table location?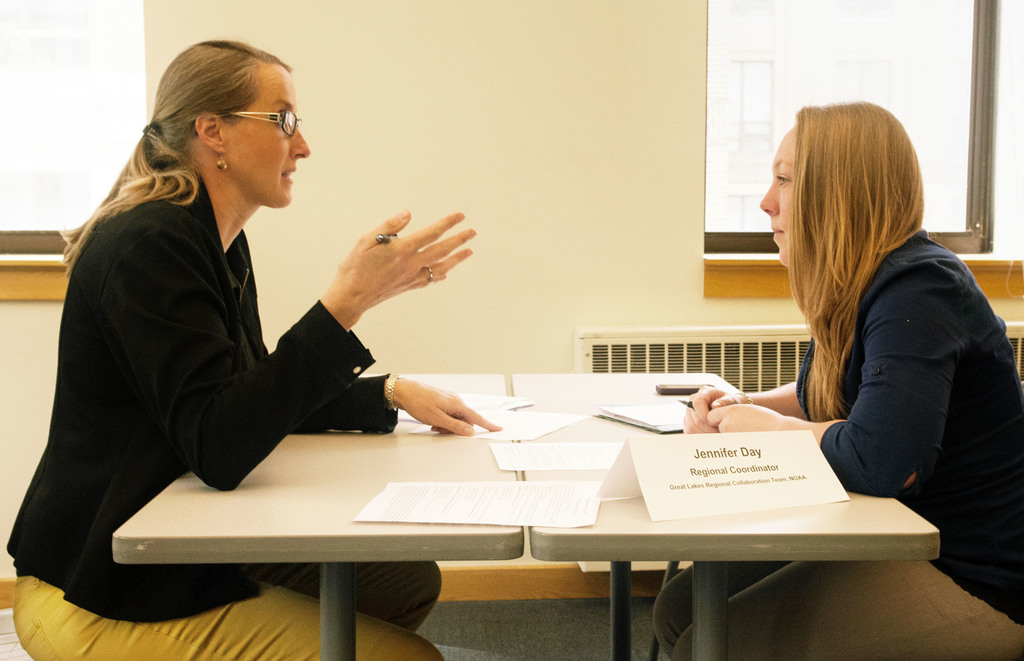
57,388,963,646
